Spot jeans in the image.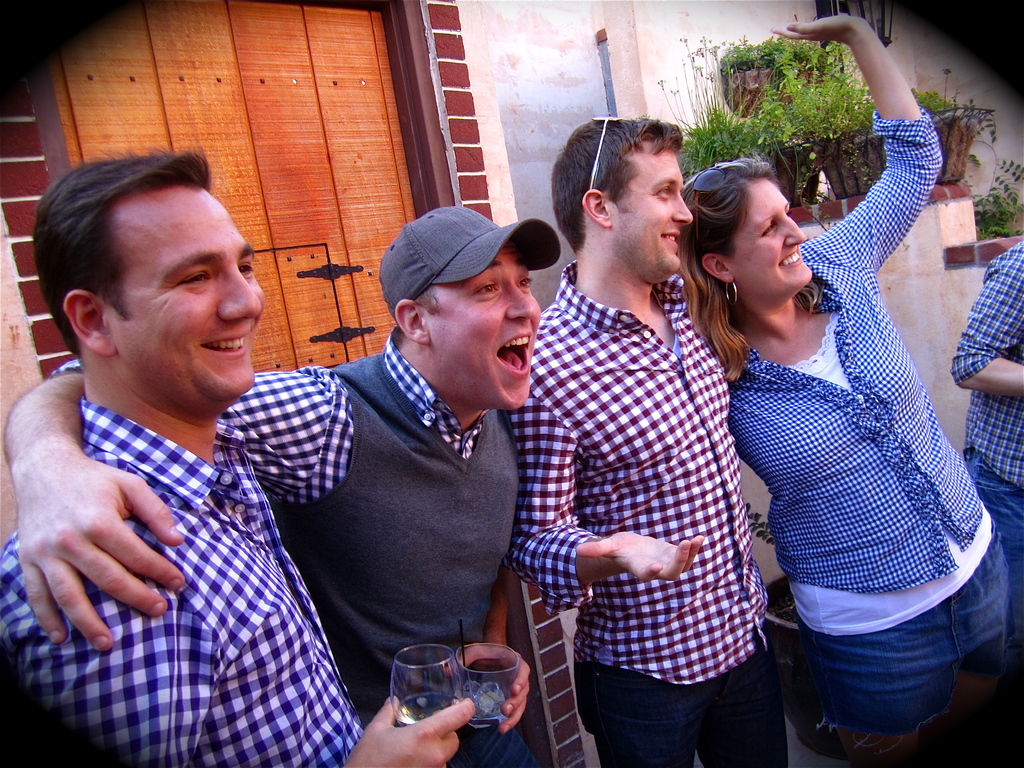
jeans found at bbox=[963, 454, 1023, 652].
